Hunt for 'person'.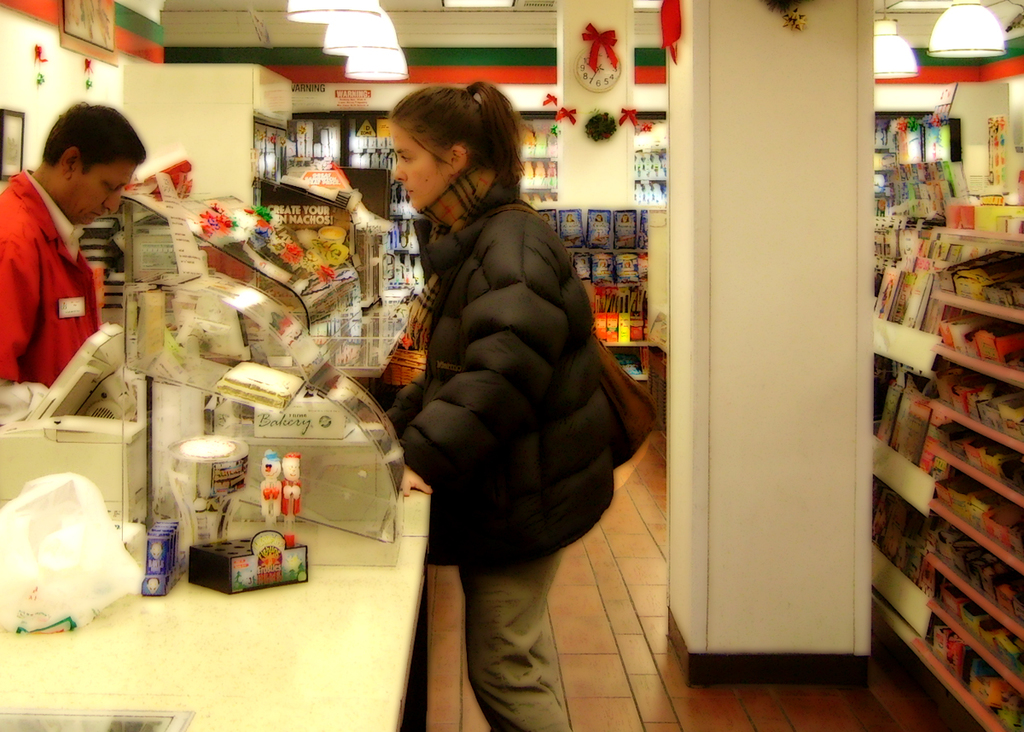
Hunted down at (0, 94, 130, 431).
